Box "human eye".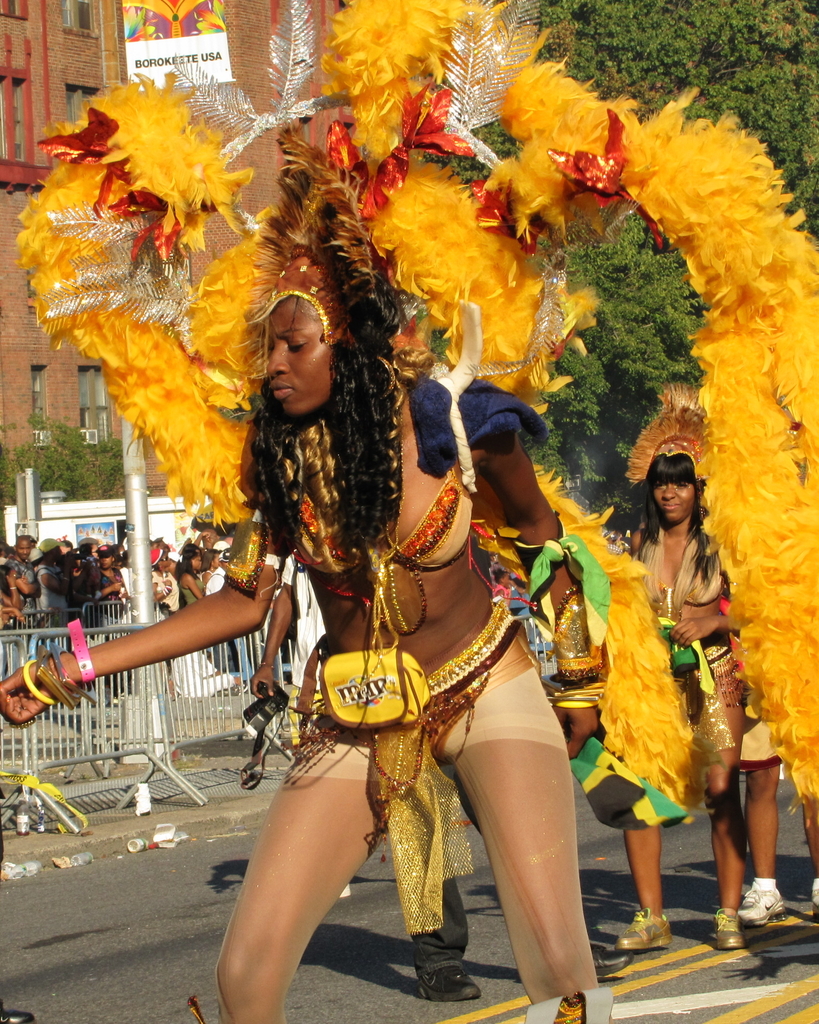
x1=289, y1=330, x2=316, y2=355.
